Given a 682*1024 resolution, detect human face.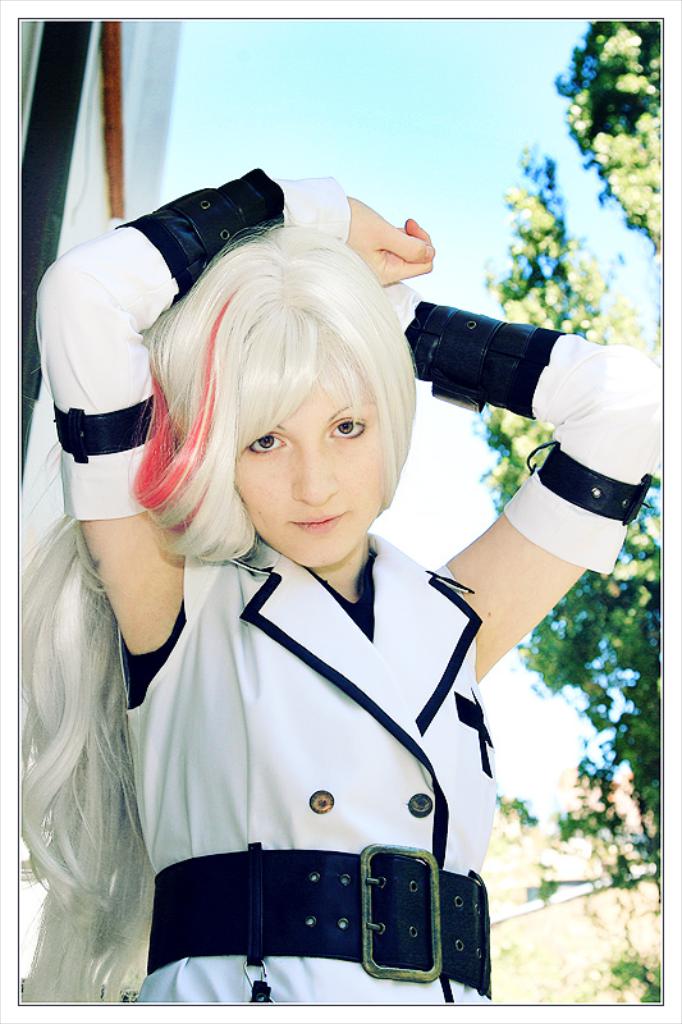
(left=234, top=355, right=392, bottom=561).
